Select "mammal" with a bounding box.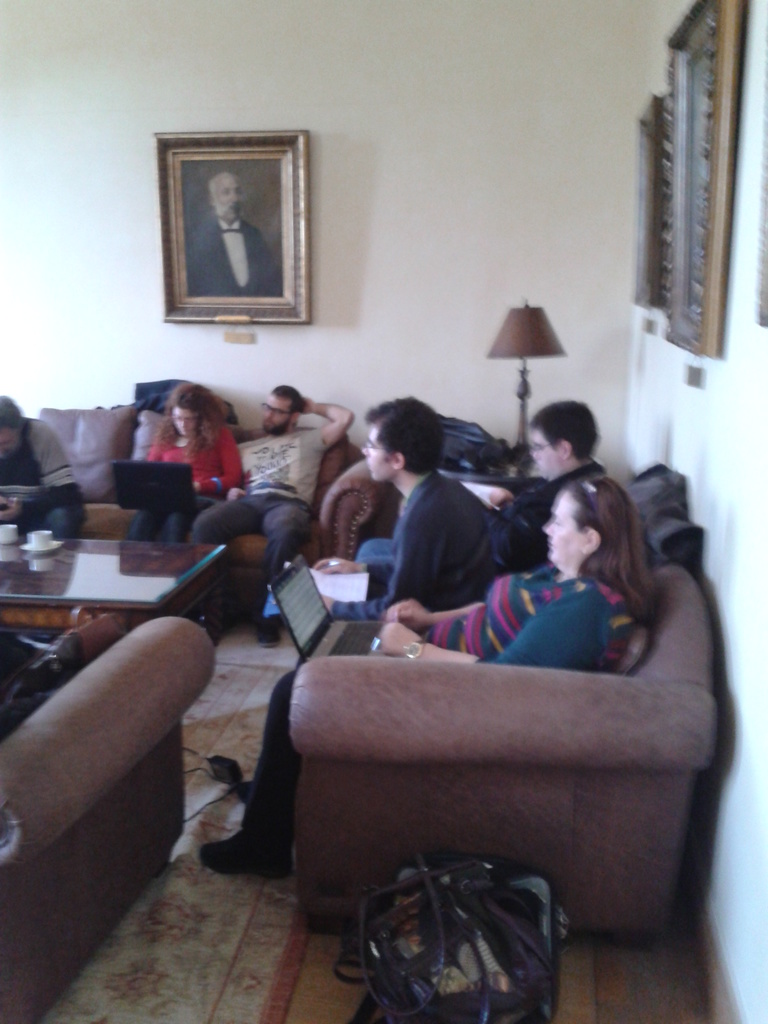
[left=198, top=171, right=284, bottom=302].
